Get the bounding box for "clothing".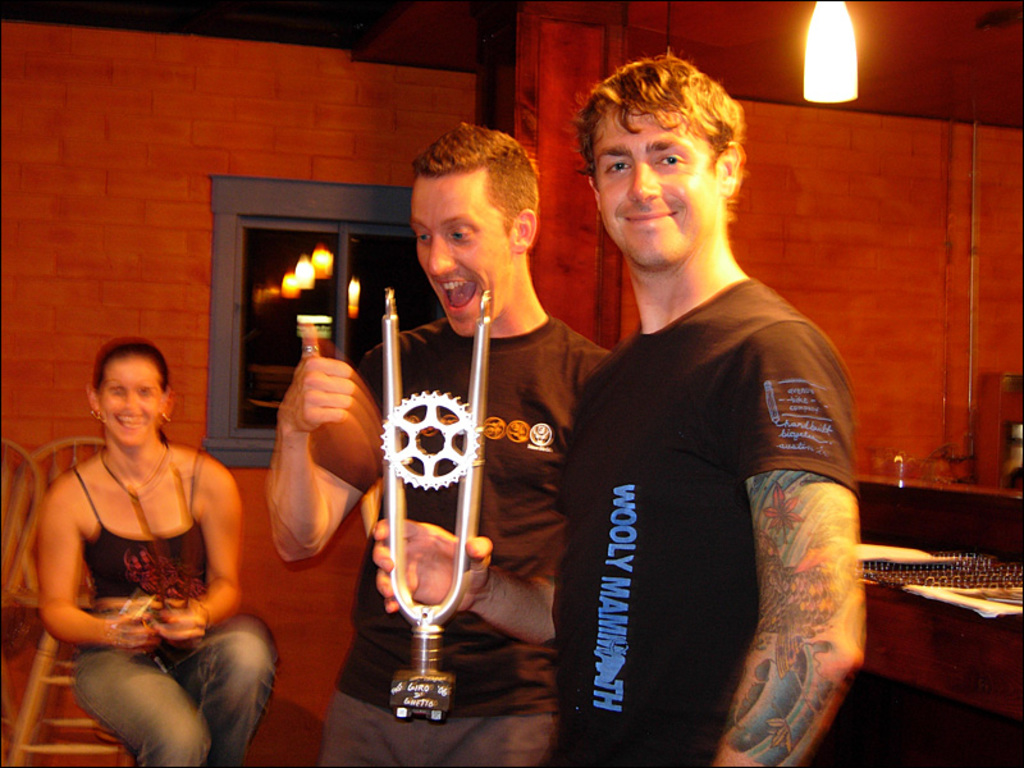
pyautogui.locateOnScreen(538, 269, 863, 767).
